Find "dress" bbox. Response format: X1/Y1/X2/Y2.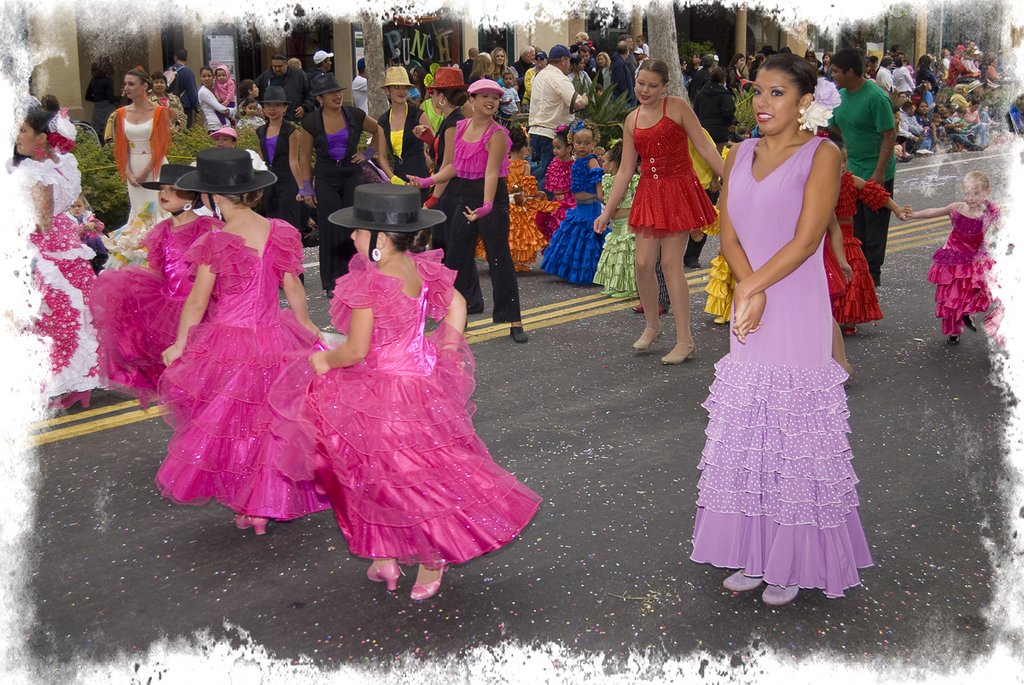
474/159/558/267.
